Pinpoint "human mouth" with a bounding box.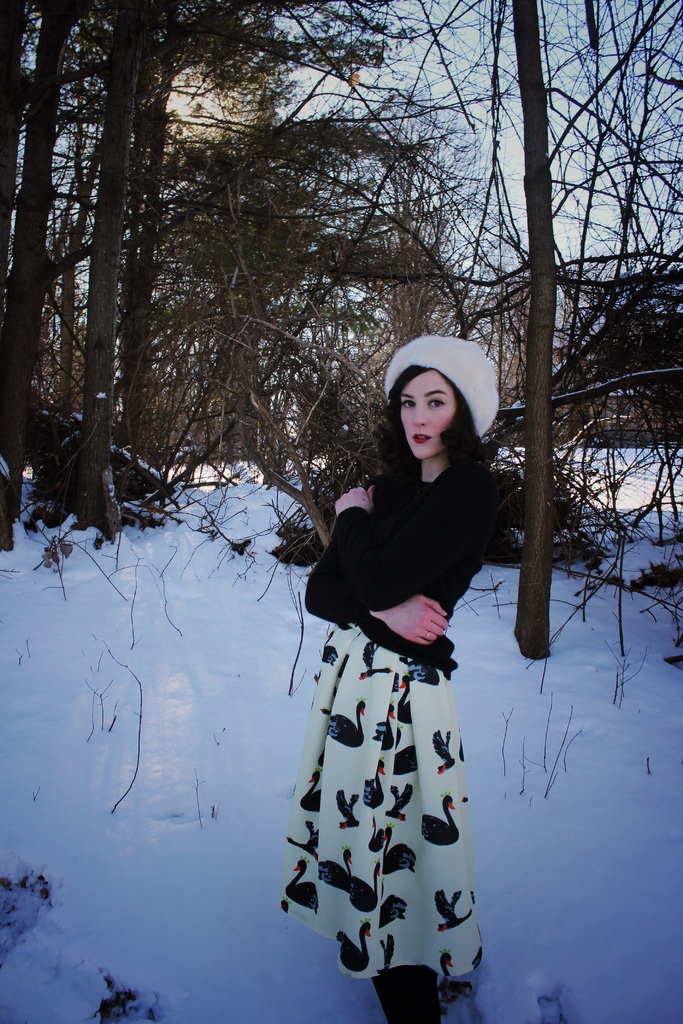
{"left": 407, "top": 429, "right": 439, "bottom": 449}.
